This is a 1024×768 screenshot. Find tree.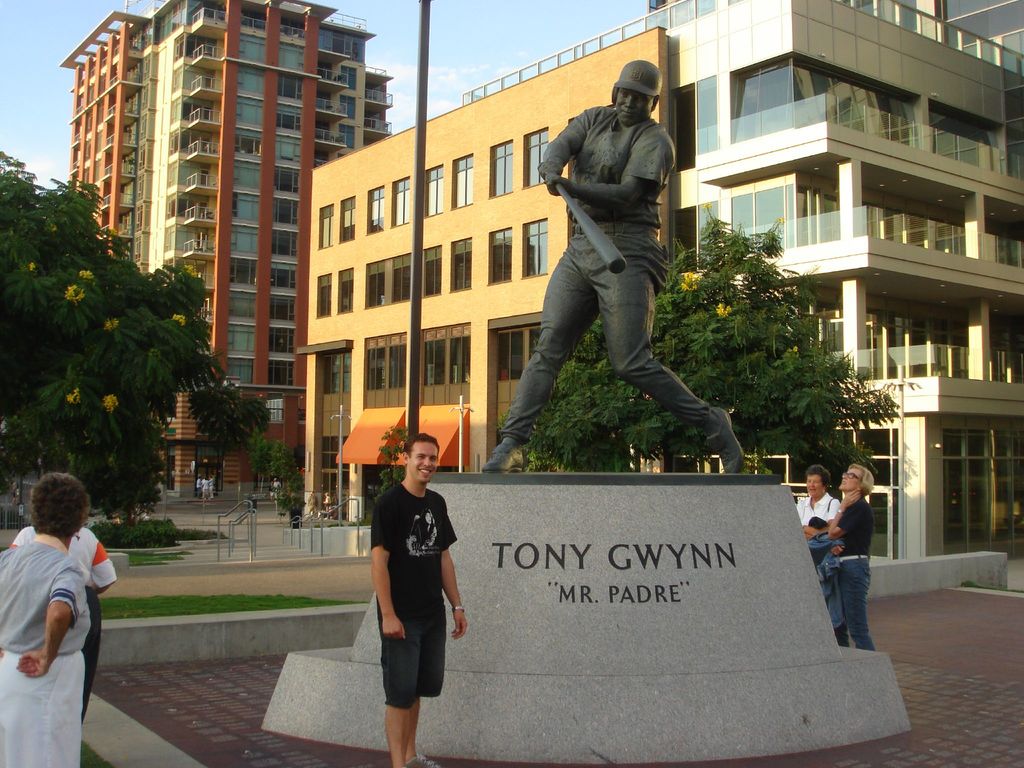
Bounding box: [493,202,900,516].
